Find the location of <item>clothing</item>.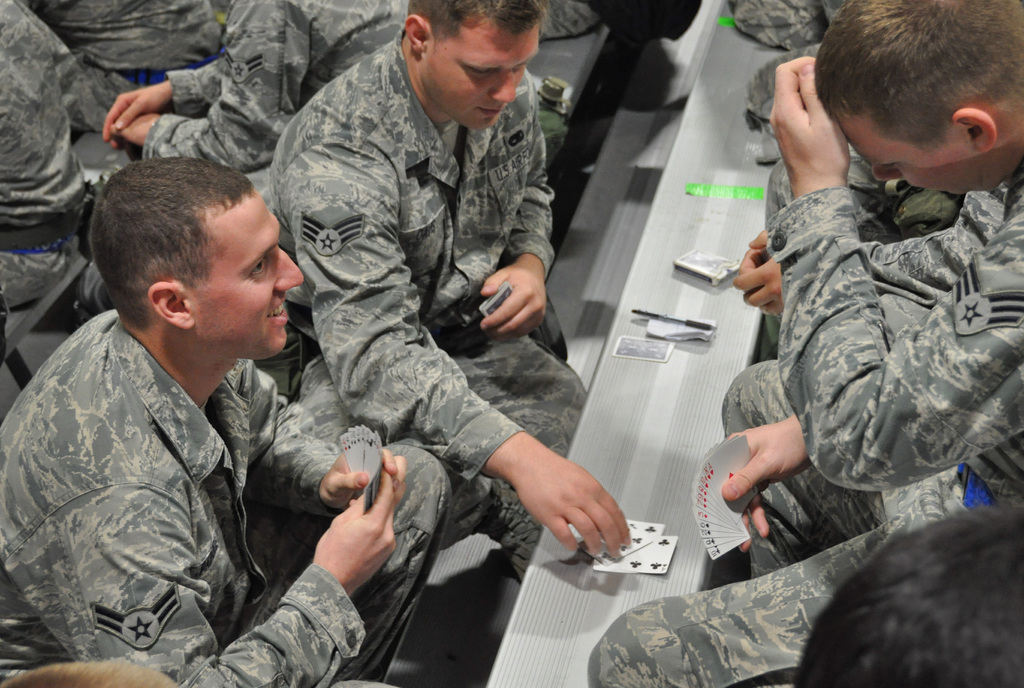
Location: bbox(273, 25, 594, 607).
